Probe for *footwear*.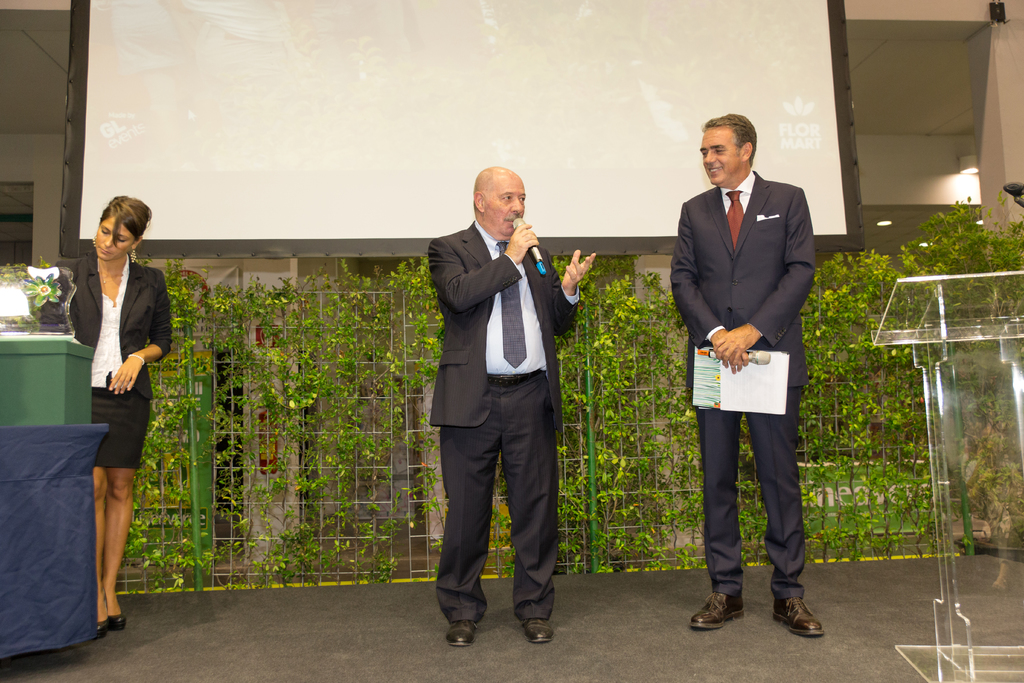
Probe result: rect(441, 620, 481, 650).
